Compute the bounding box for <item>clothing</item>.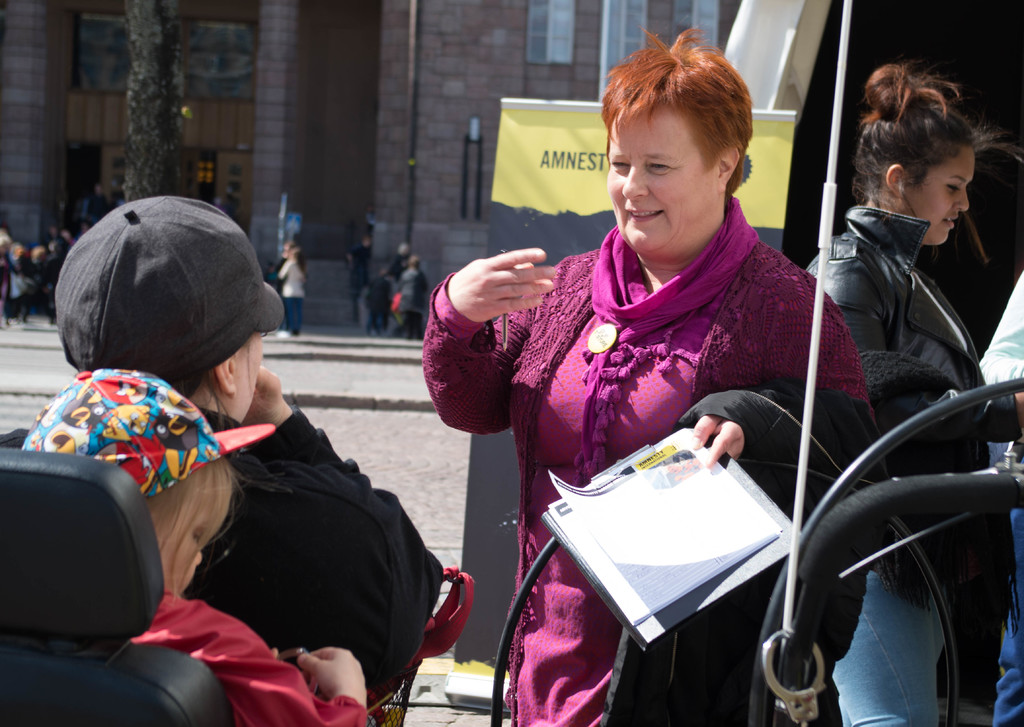
[276, 254, 304, 337].
